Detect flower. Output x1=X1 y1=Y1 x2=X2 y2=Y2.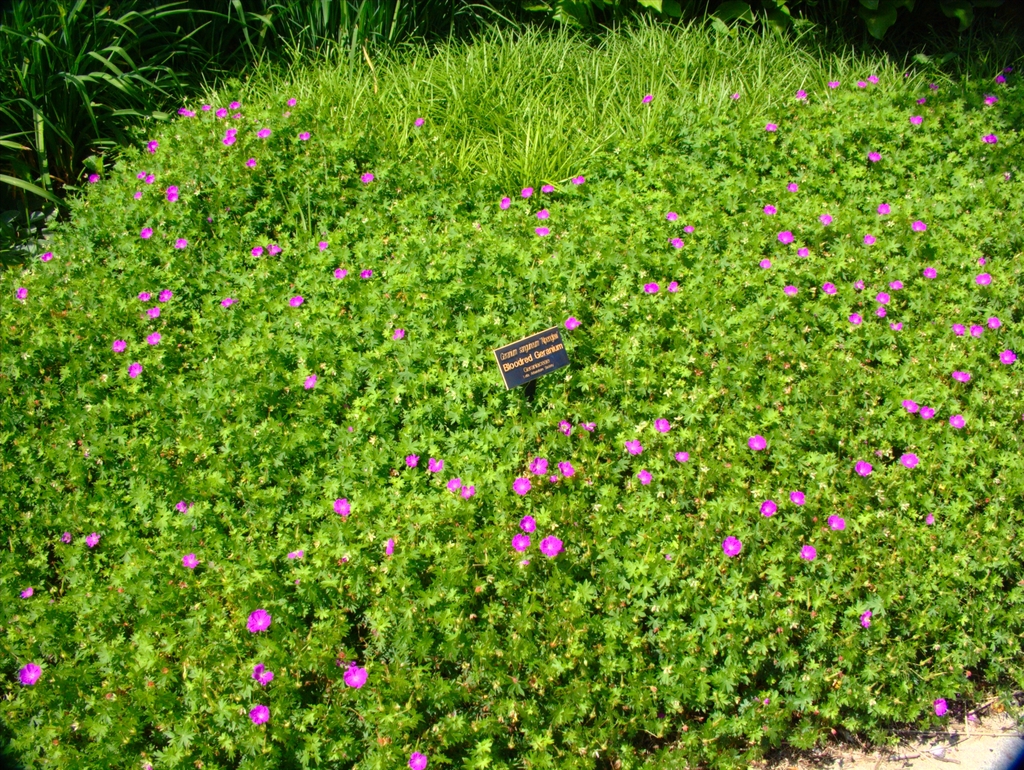
x1=979 y1=131 x2=996 y2=145.
